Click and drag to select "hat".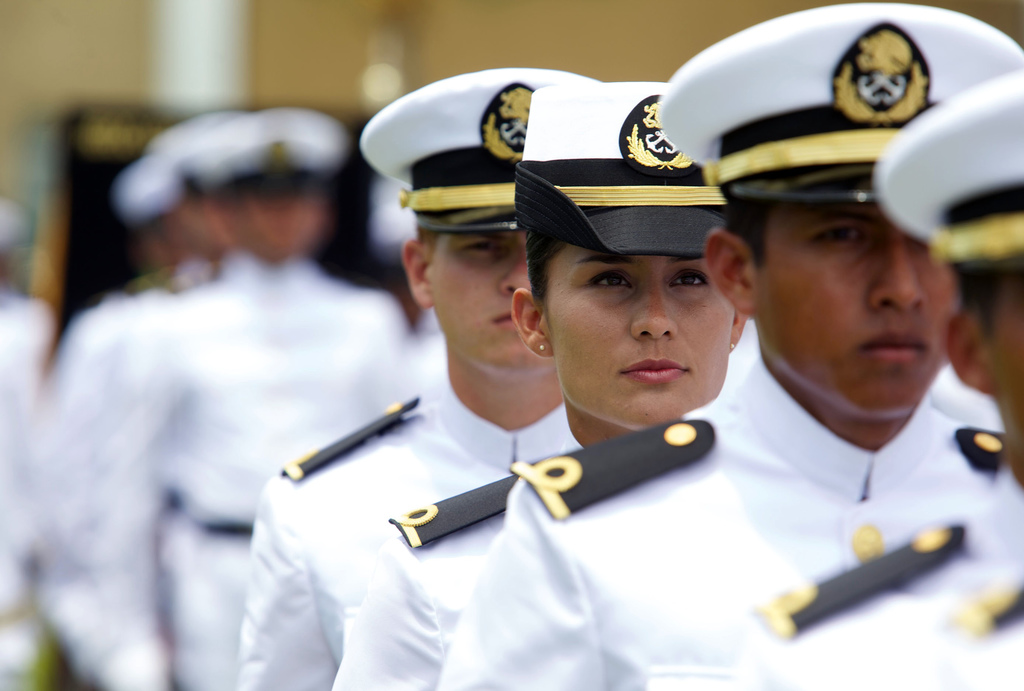
Selection: l=656, t=0, r=1023, b=204.
